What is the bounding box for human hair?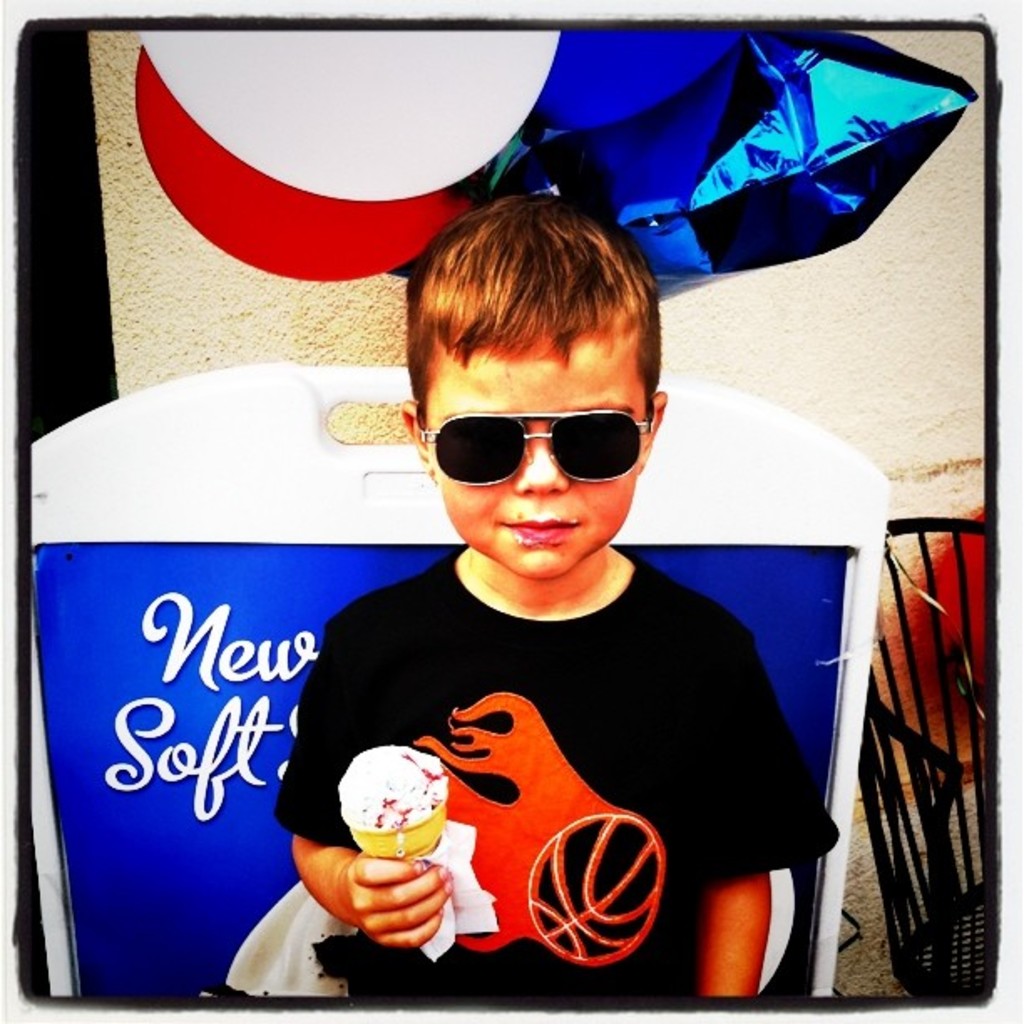
[left=407, top=189, right=659, bottom=432].
